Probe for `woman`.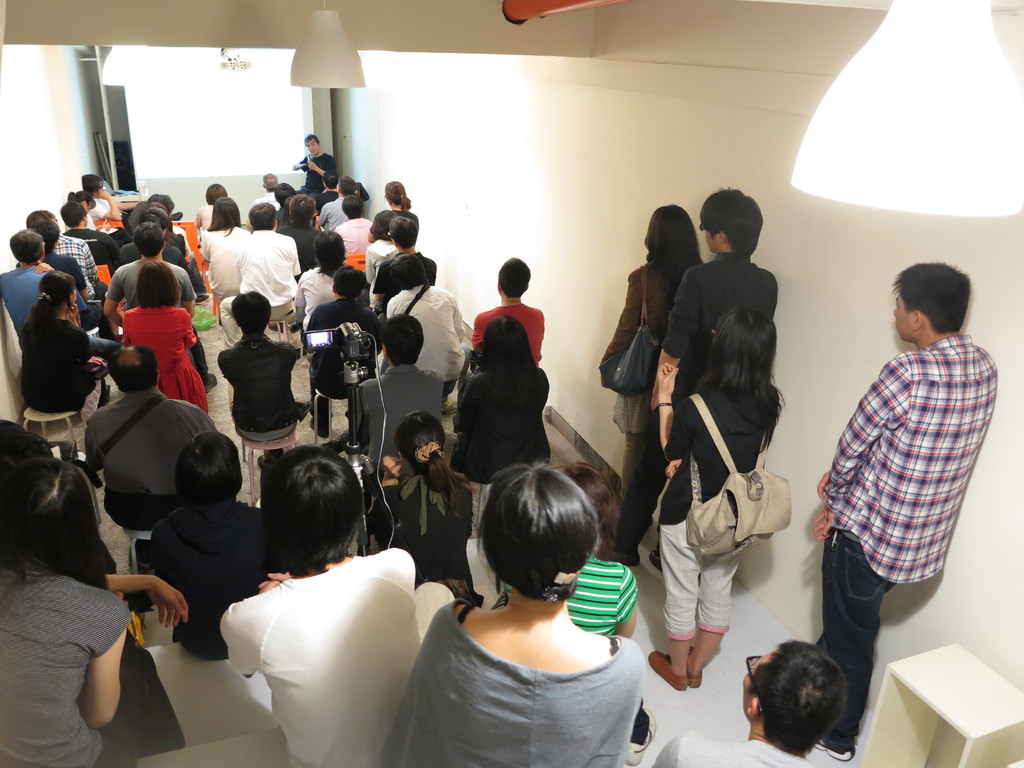
Probe result: pyautogui.locateOnScreen(17, 268, 118, 412).
